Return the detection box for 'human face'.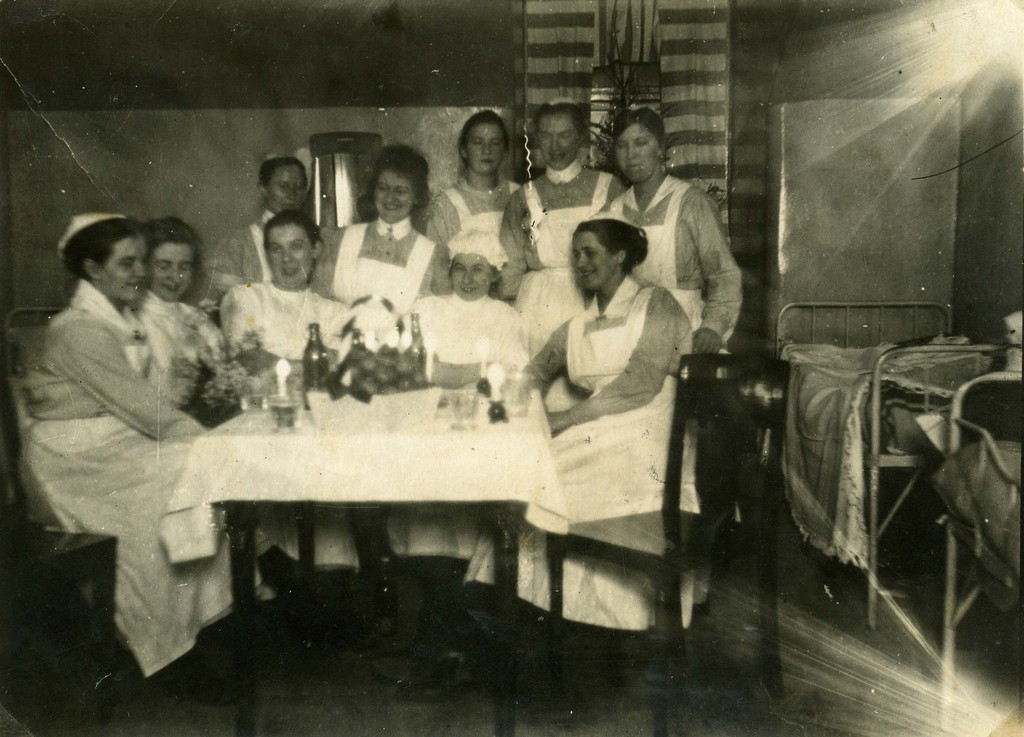
box(372, 167, 416, 217).
